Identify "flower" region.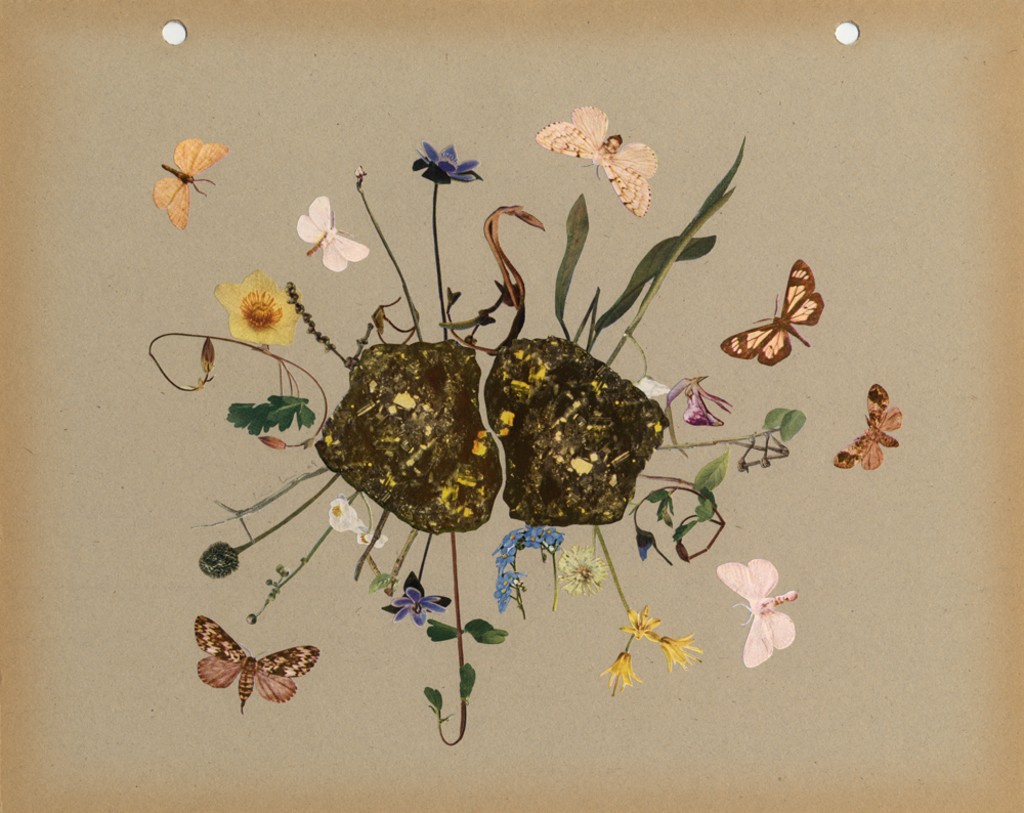
Region: [648,632,696,665].
